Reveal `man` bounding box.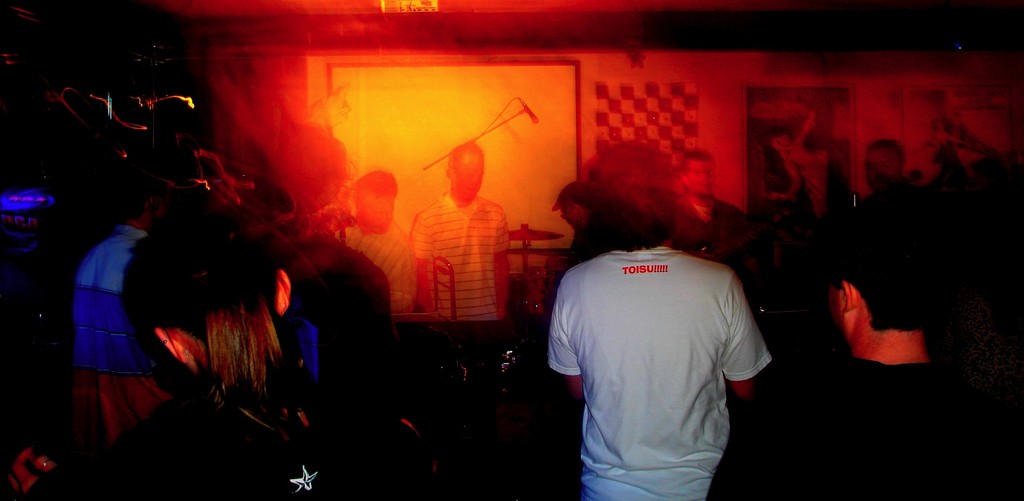
Revealed: [left=822, top=140, right=933, bottom=295].
